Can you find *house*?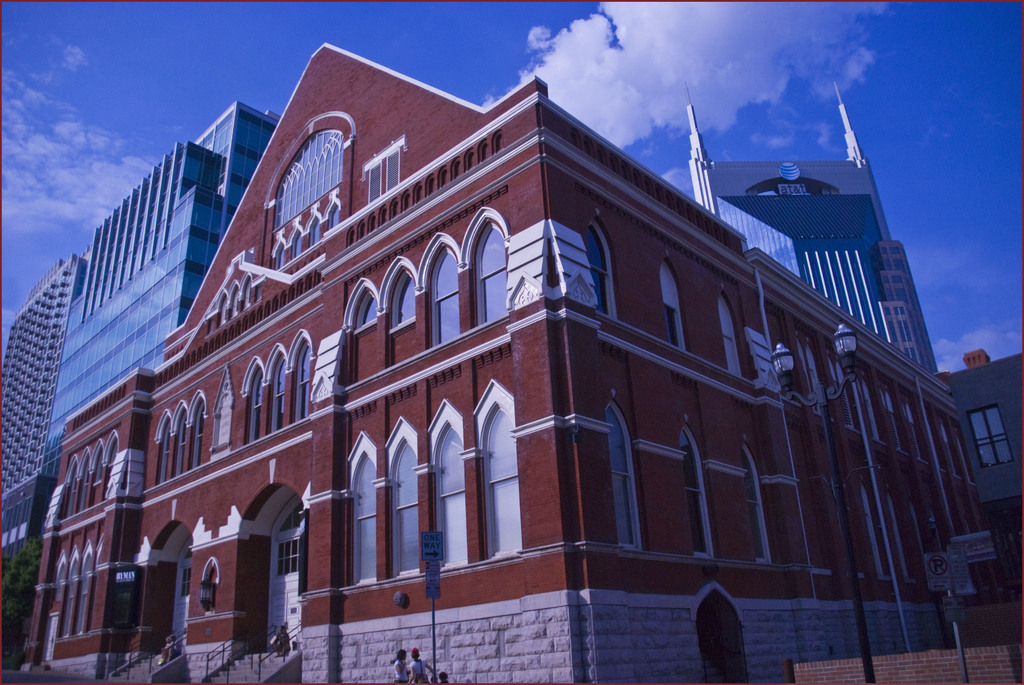
Yes, bounding box: {"x1": 948, "y1": 344, "x2": 1023, "y2": 592}.
